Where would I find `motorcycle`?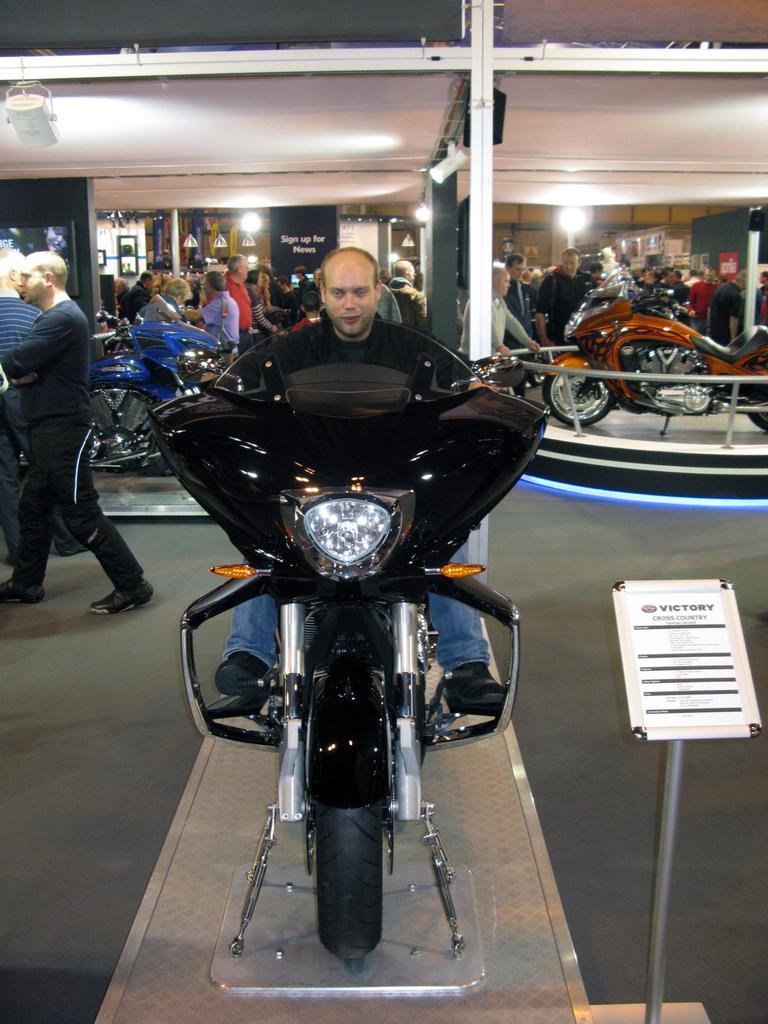
At l=544, t=262, r=767, b=435.
